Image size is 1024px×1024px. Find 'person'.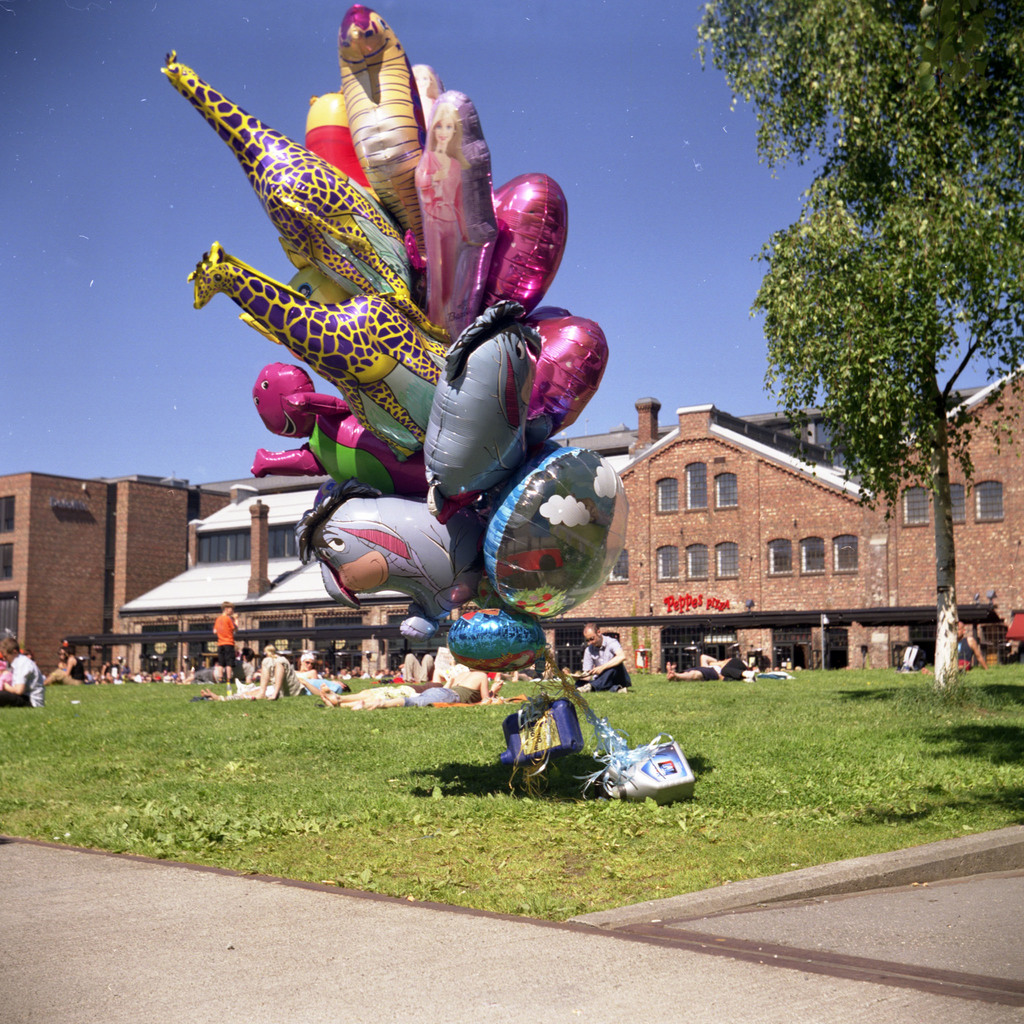
{"x1": 408, "y1": 665, "x2": 485, "y2": 705}.
